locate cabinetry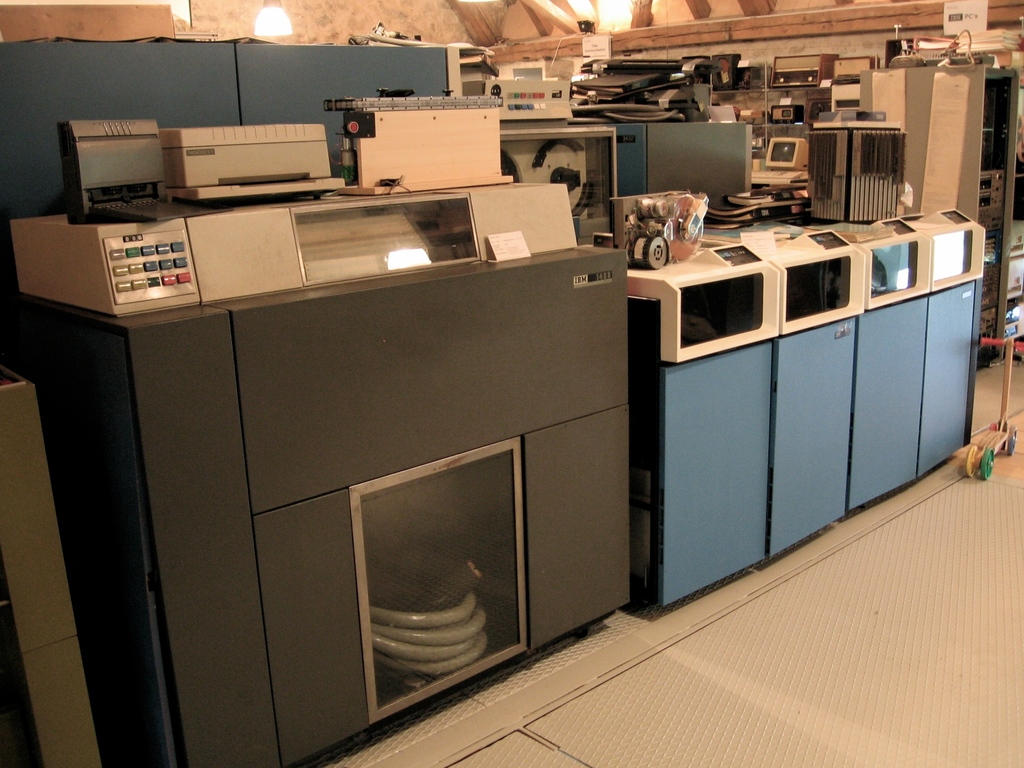
650,209,982,605
